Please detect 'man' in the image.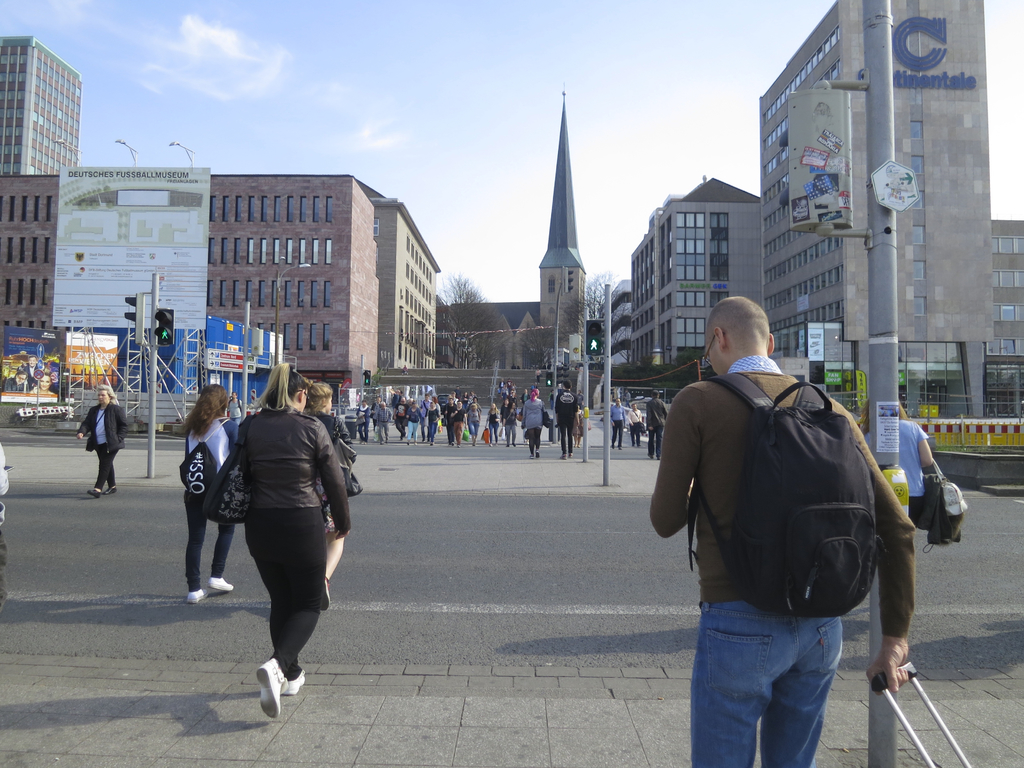
(x1=609, y1=396, x2=628, y2=451).
